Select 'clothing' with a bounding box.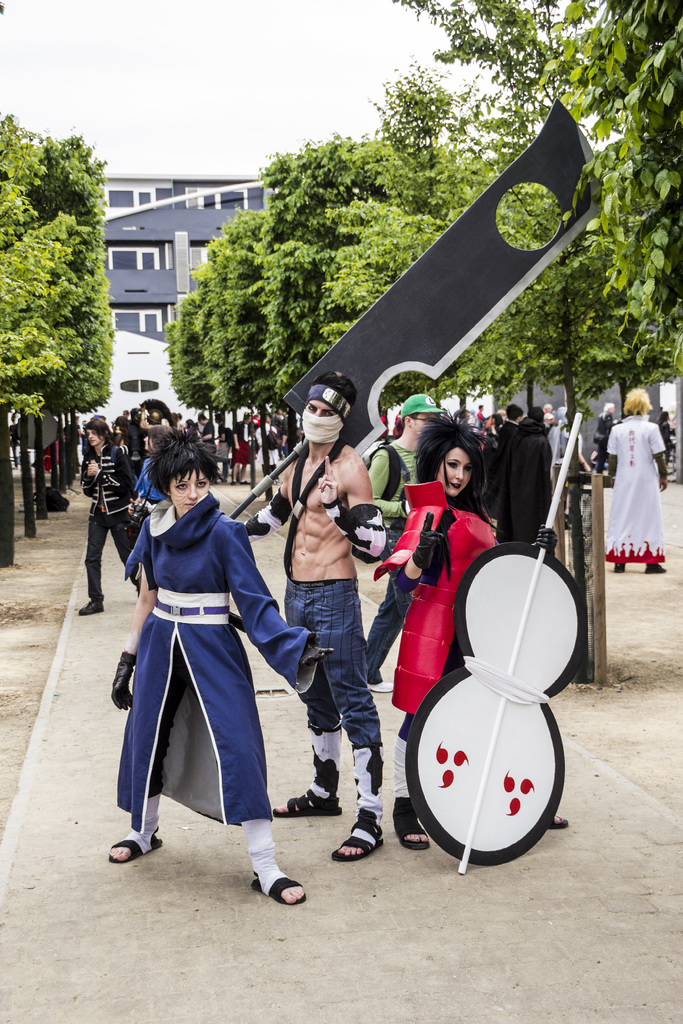
box(288, 580, 381, 772).
